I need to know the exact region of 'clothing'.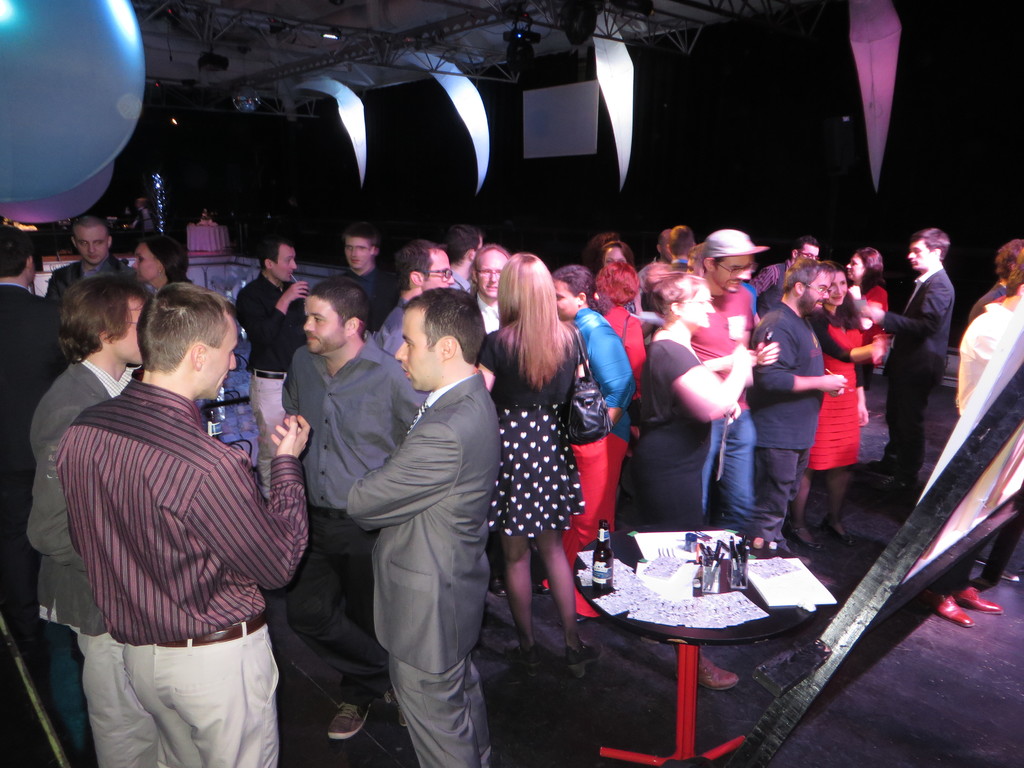
Region: bbox=[48, 337, 284, 741].
